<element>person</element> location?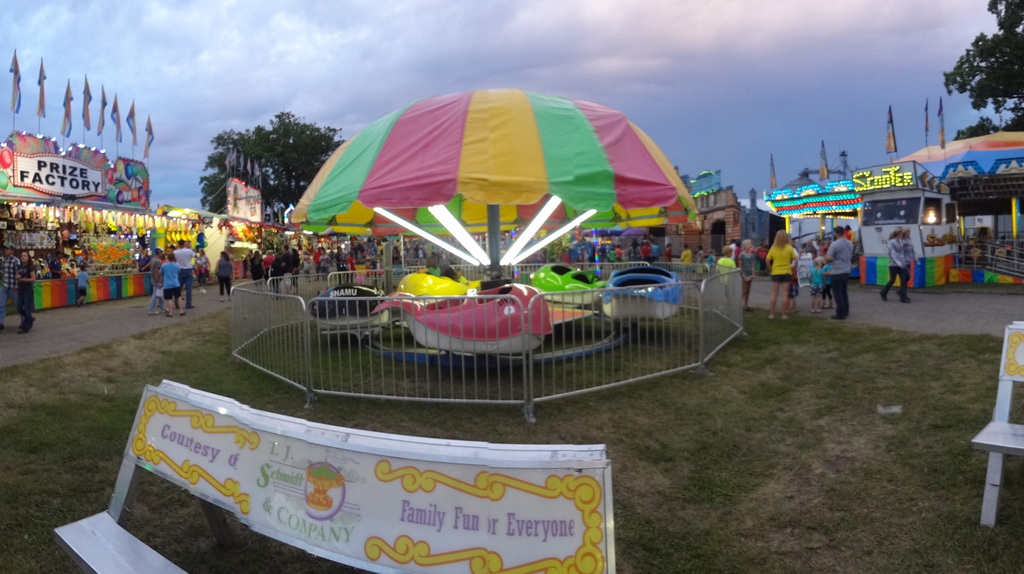
detection(692, 249, 705, 267)
